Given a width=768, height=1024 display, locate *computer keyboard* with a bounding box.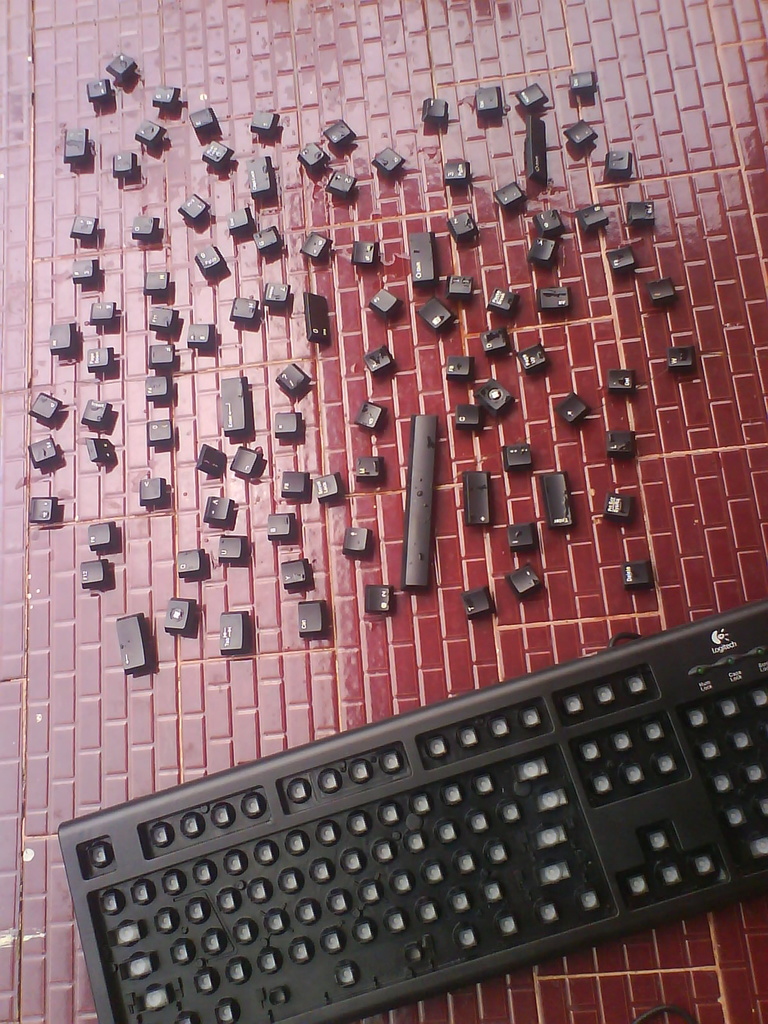
Located: box(56, 597, 767, 1023).
